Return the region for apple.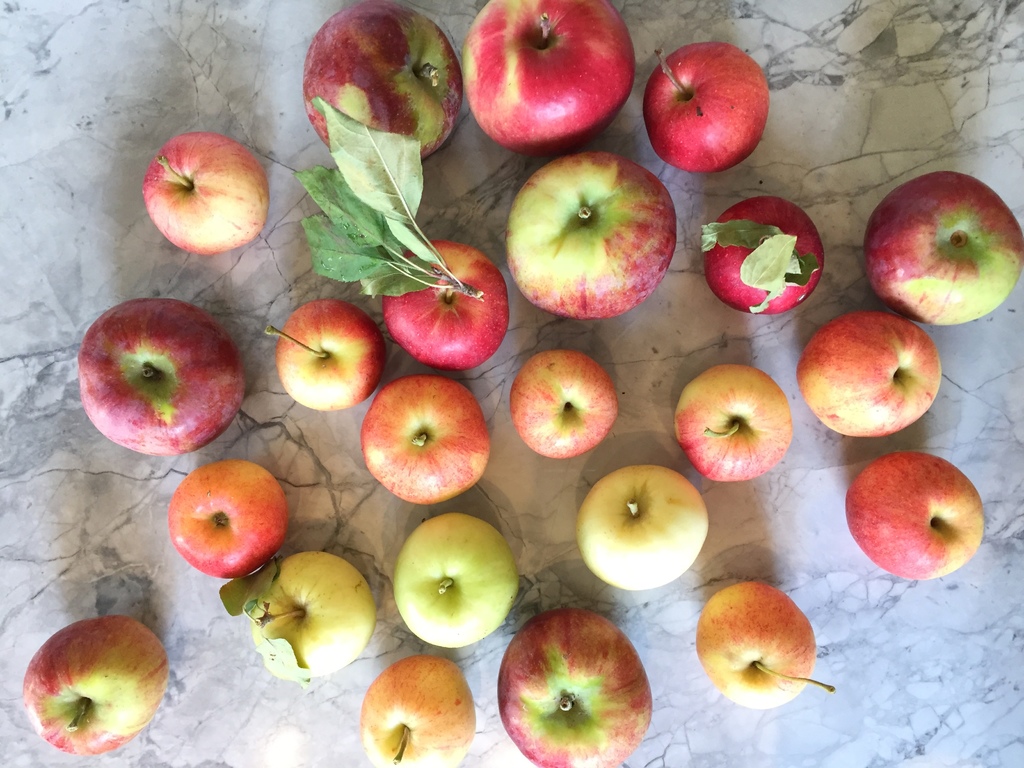
507:154:678:321.
